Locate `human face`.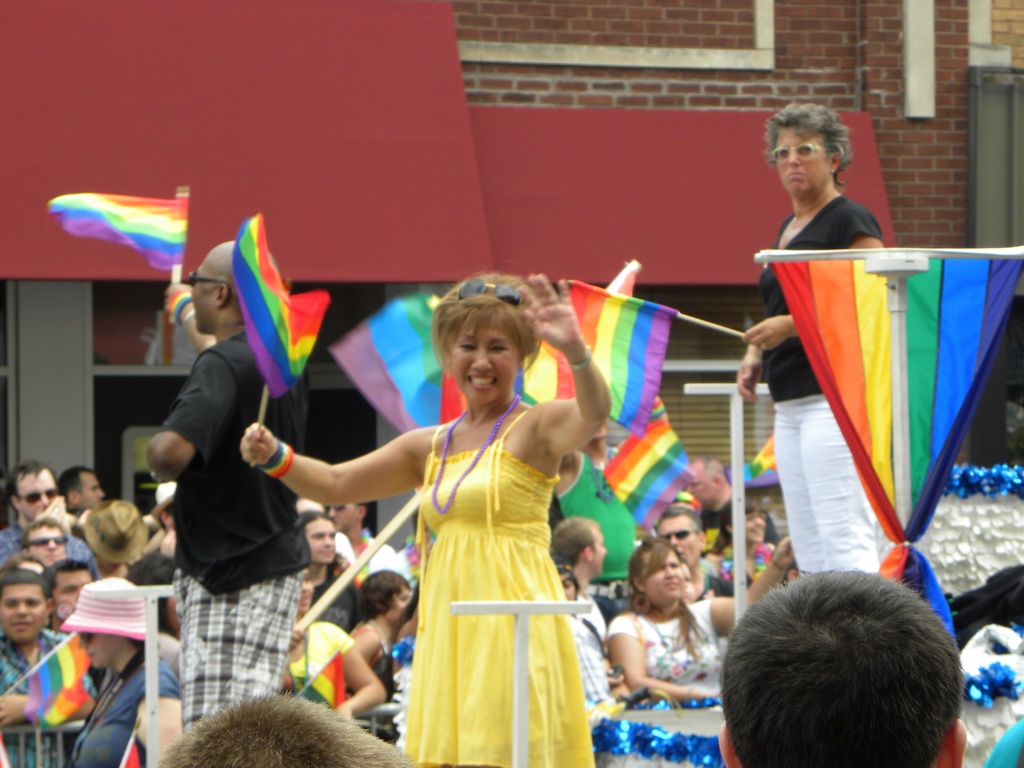
Bounding box: rect(450, 319, 520, 404).
